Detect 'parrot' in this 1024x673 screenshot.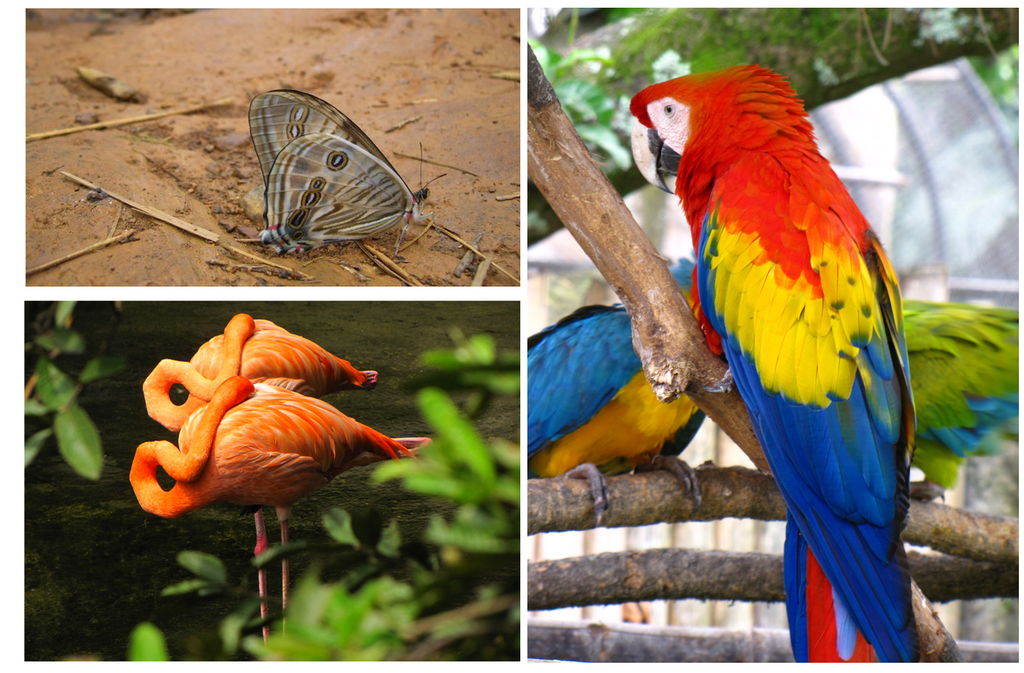
Detection: locate(628, 62, 924, 665).
